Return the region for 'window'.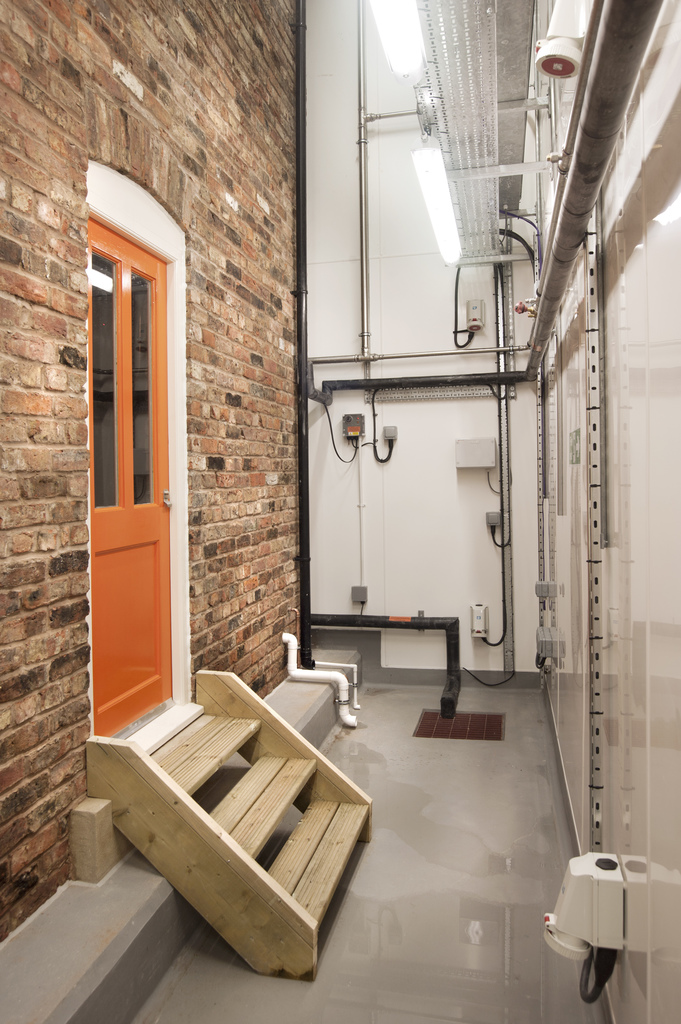
select_region(129, 260, 160, 507).
